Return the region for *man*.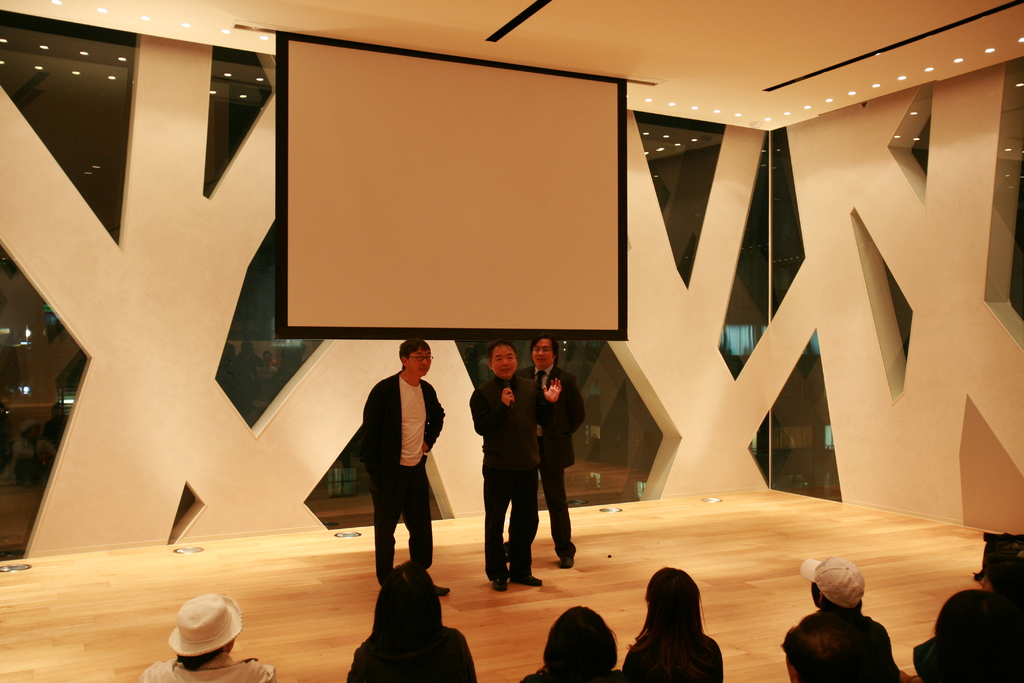
bbox=(358, 334, 458, 589).
